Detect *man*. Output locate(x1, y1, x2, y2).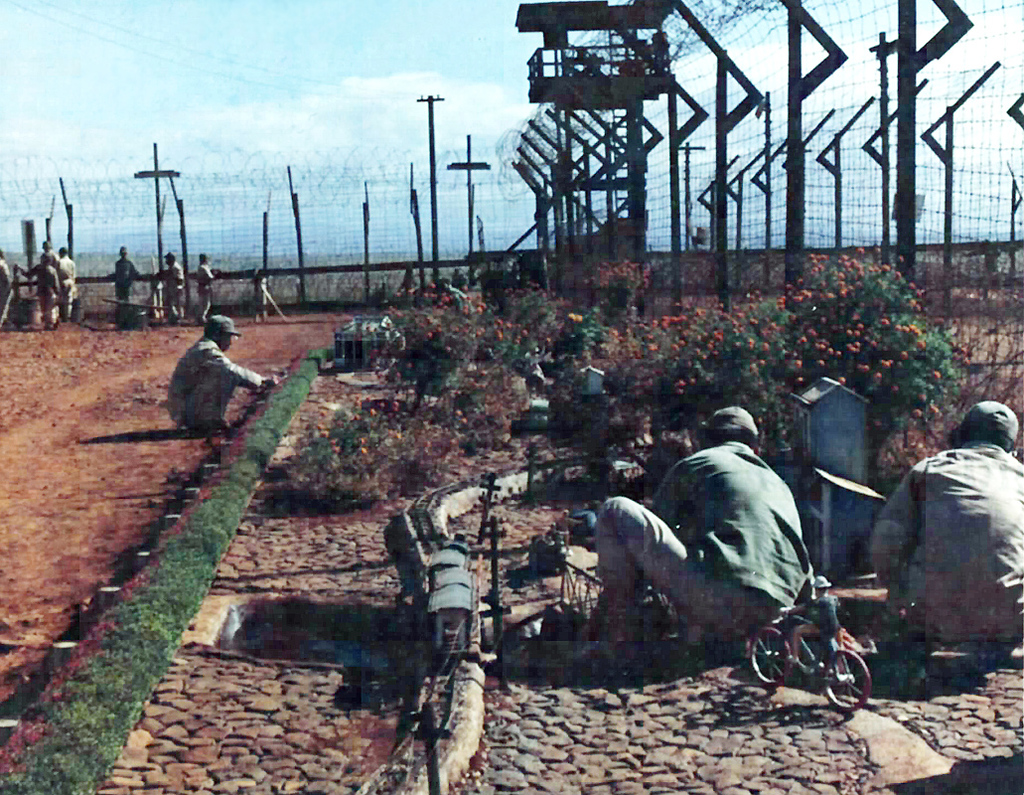
locate(54, 241, 74, 318).
